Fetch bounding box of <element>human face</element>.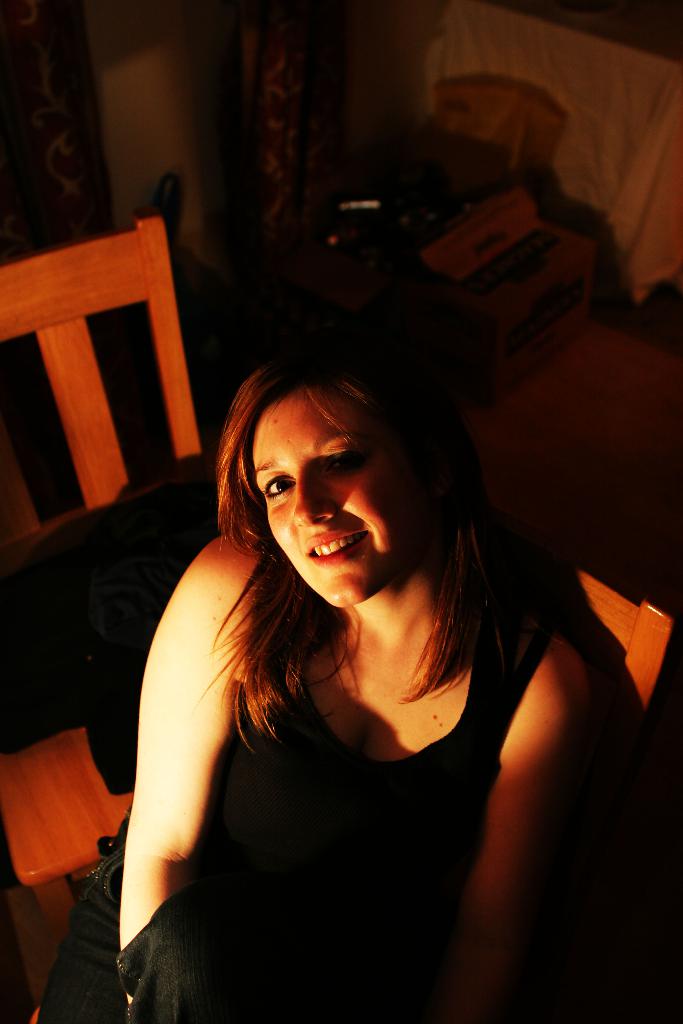
Bbox: box(239, 383, 436, 612).
